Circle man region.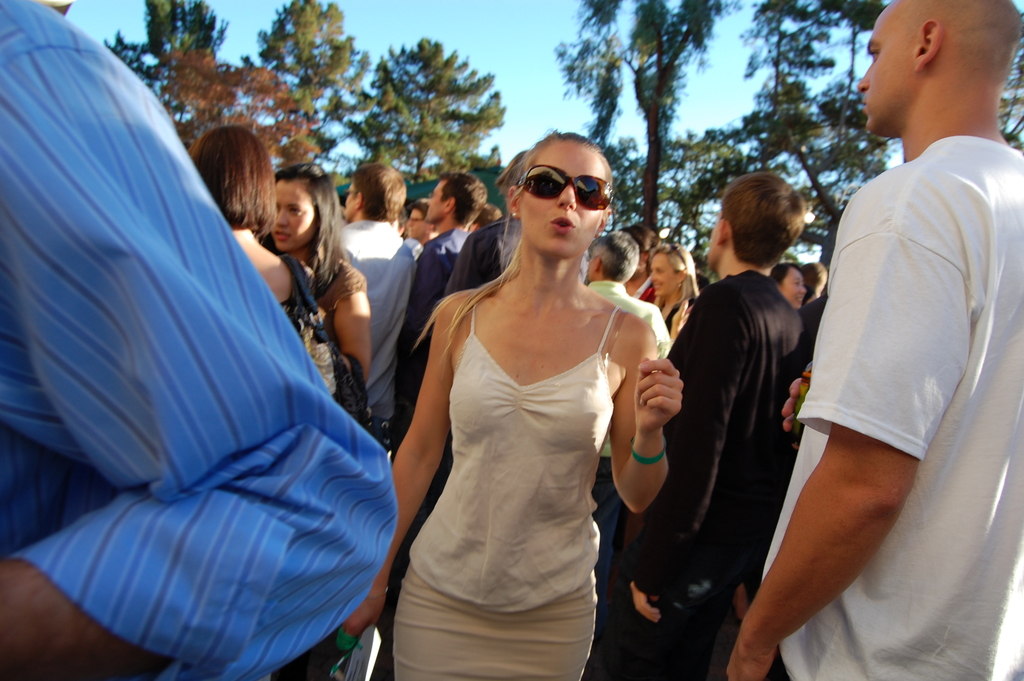
Region: region(326, 159, 413, 463).
